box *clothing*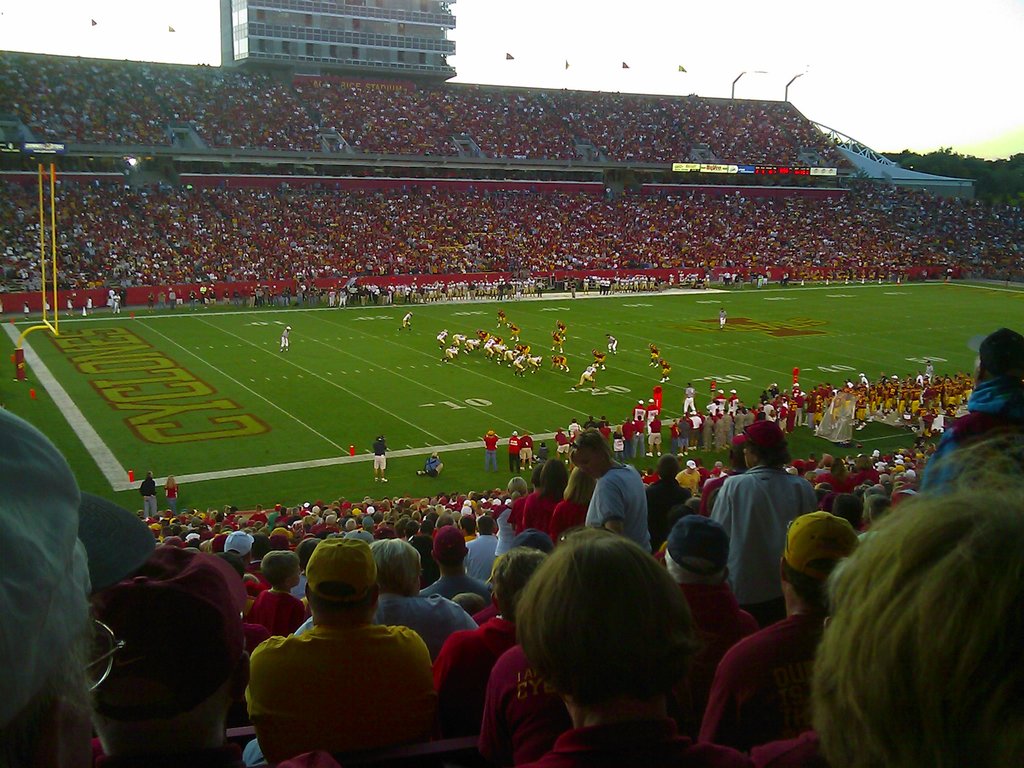
box=[719, 309, 727, 325]
